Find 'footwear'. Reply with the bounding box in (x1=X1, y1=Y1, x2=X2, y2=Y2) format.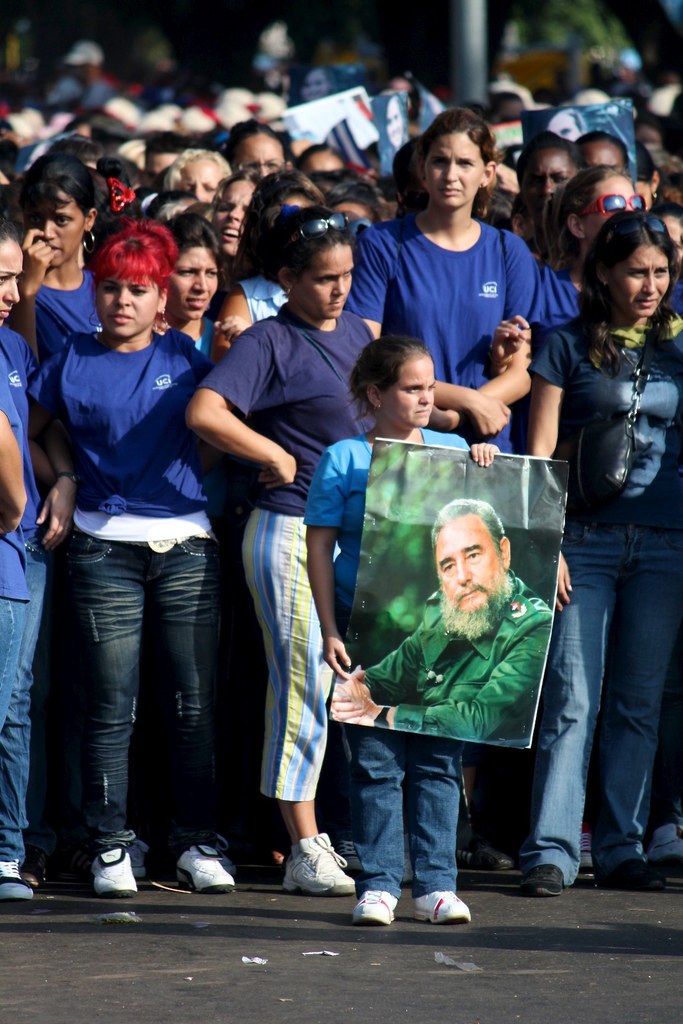
(x1=646, y1=835, x2=682, y2=887).
